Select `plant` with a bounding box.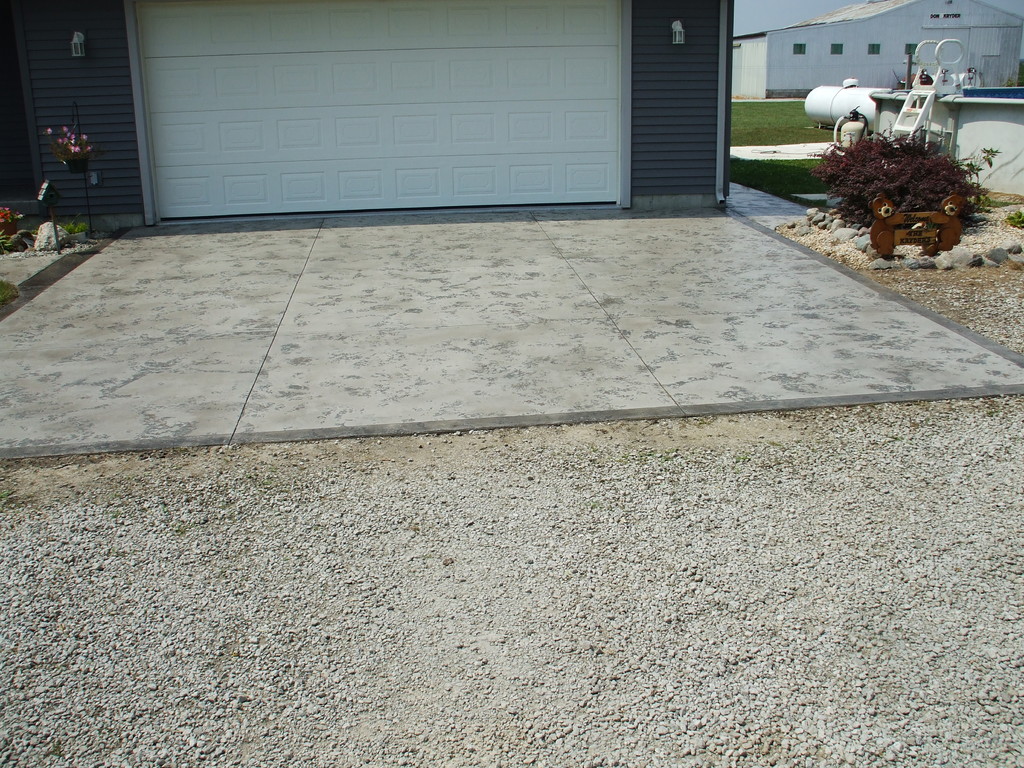
58,211,90,240.
